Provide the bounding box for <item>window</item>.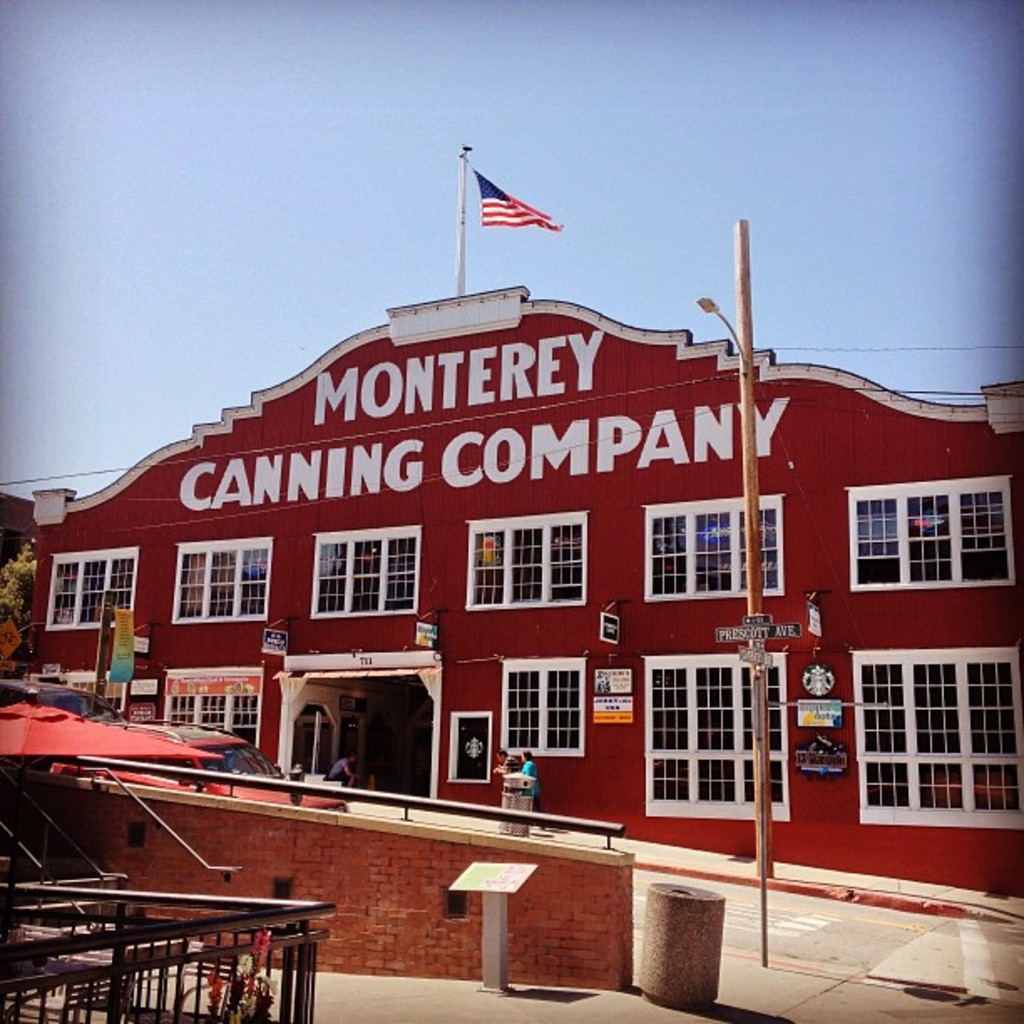
bbox=(38, 547, 139, 629).
